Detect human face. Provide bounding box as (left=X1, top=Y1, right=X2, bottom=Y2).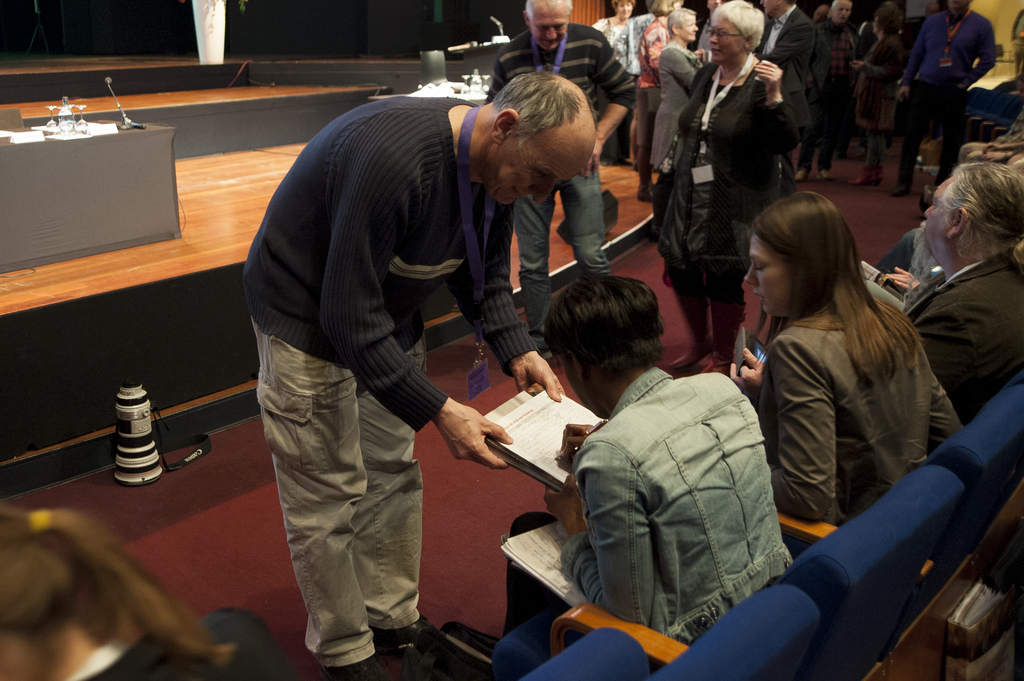
(left=922, top=168, right=956, bottom=250).
